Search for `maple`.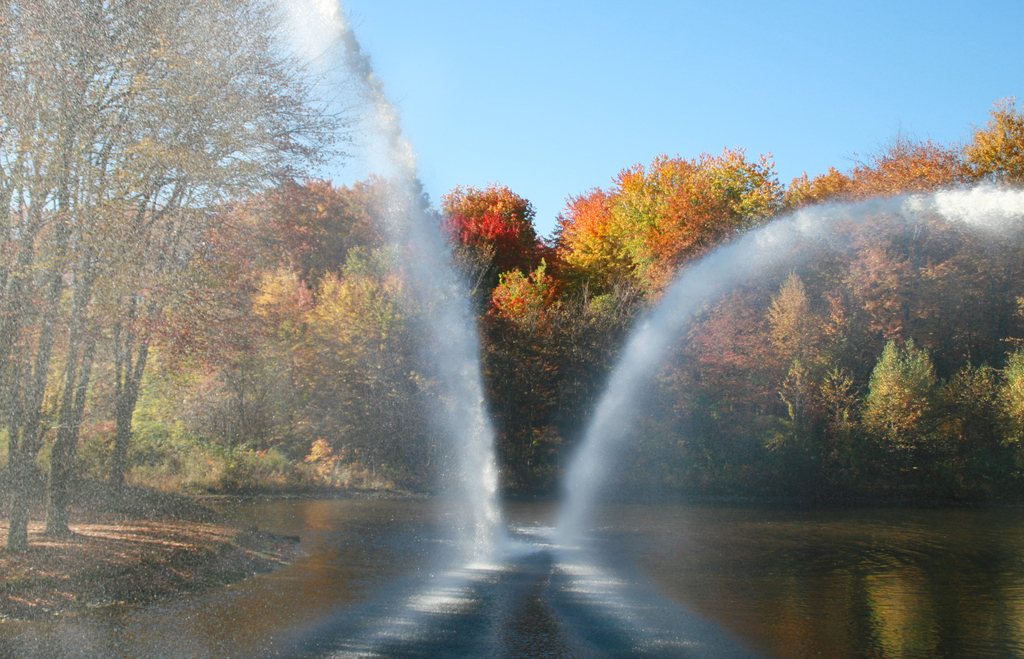
Found at select_region(541, 151, 801, 323).
